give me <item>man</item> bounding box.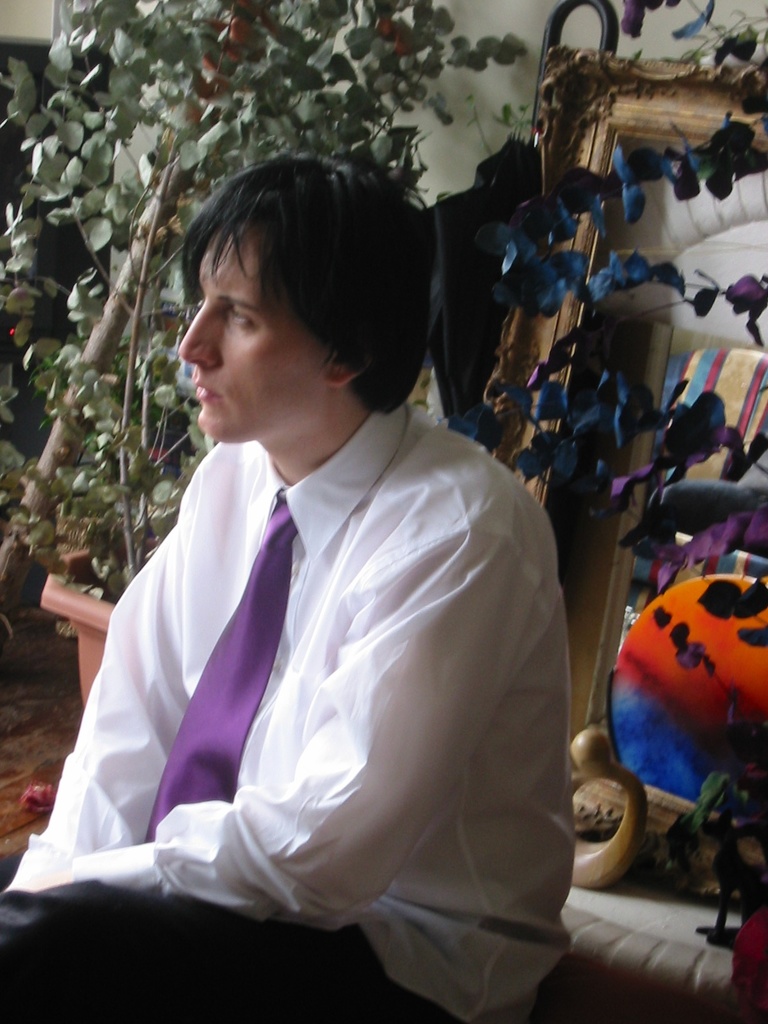
detection(0, 154, 581, 1023).
